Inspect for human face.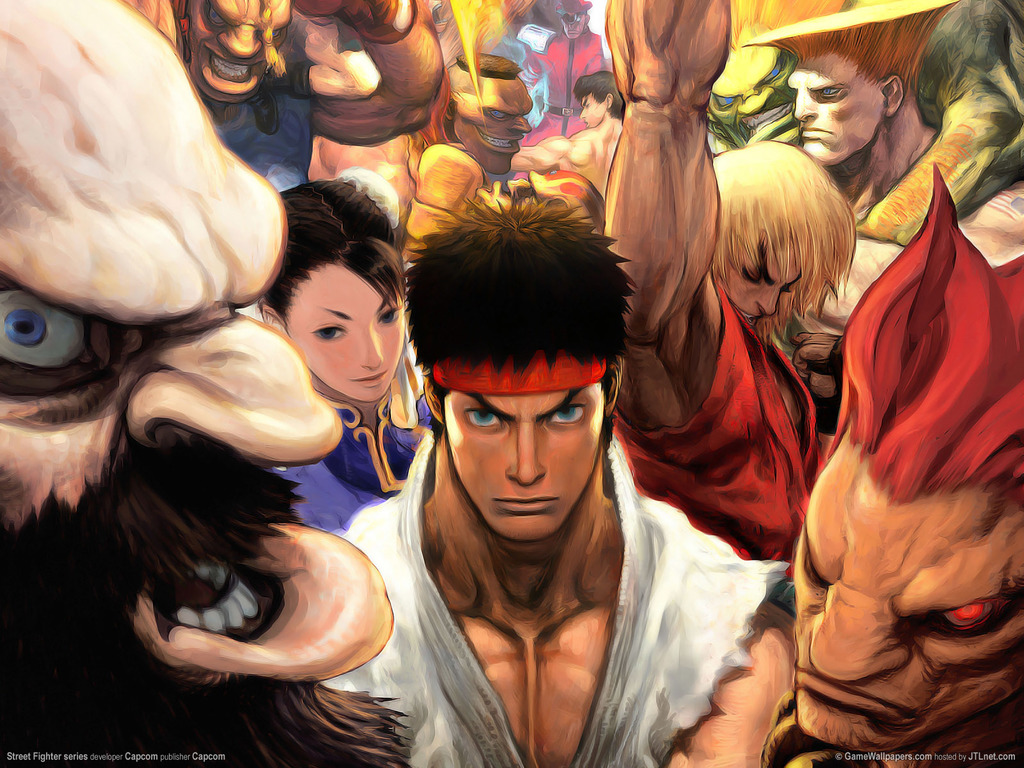
Inspection: bbox=(0, 0, 396, 767).
